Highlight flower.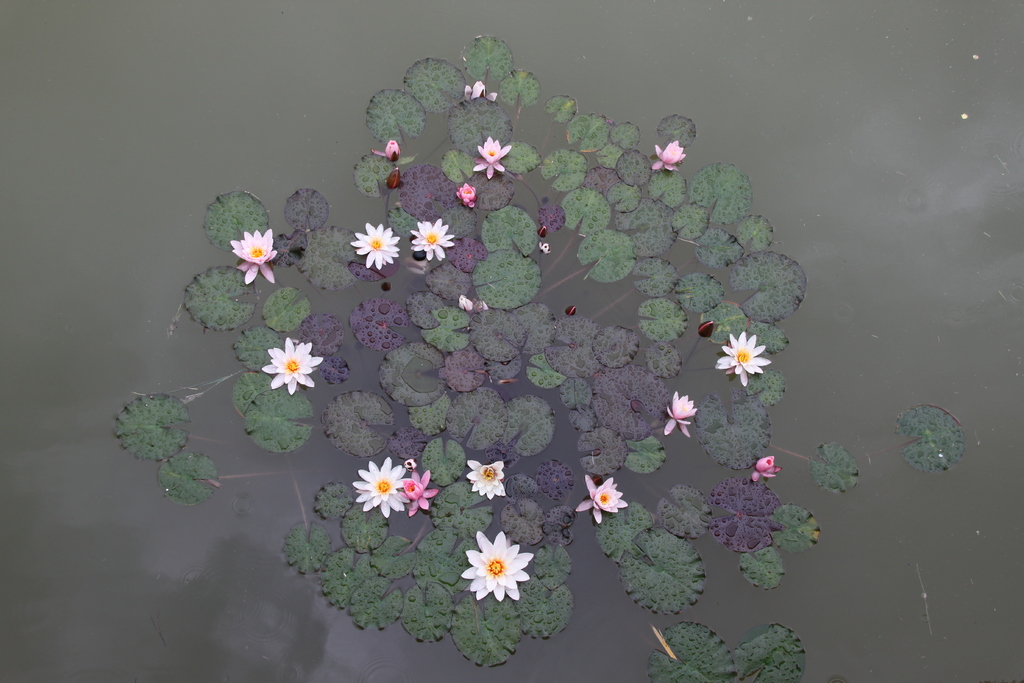
Highlighted region: (577,479,626,521).
